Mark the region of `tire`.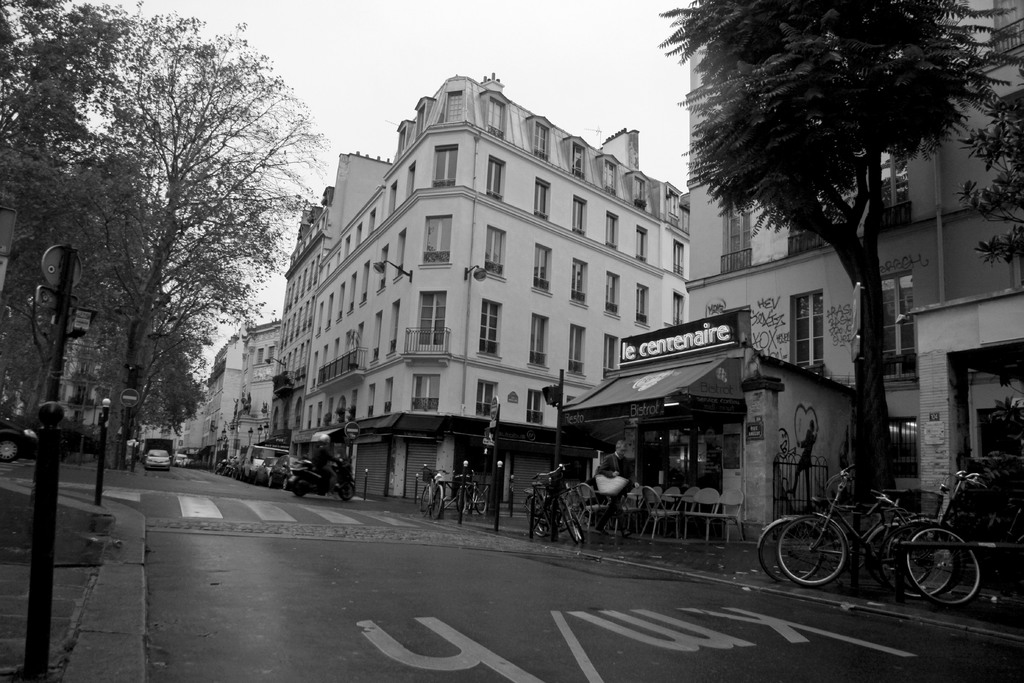
Region: [x1=774, y1=515, x2=853, y2=583].
